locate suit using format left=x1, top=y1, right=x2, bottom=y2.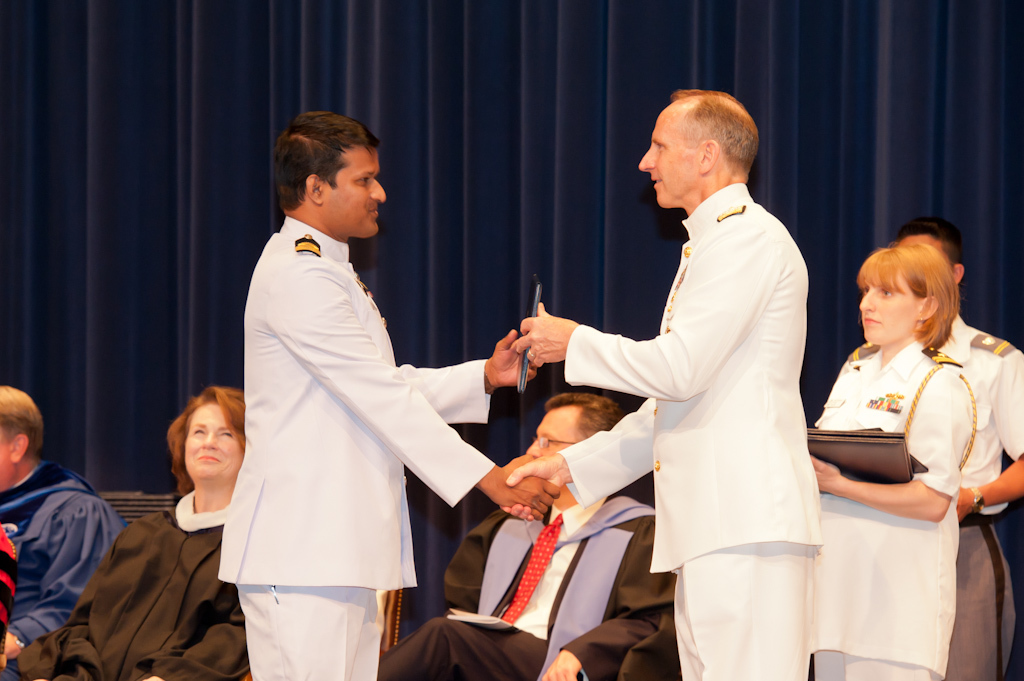
left=805, top=339, right=977, bottom=680.
